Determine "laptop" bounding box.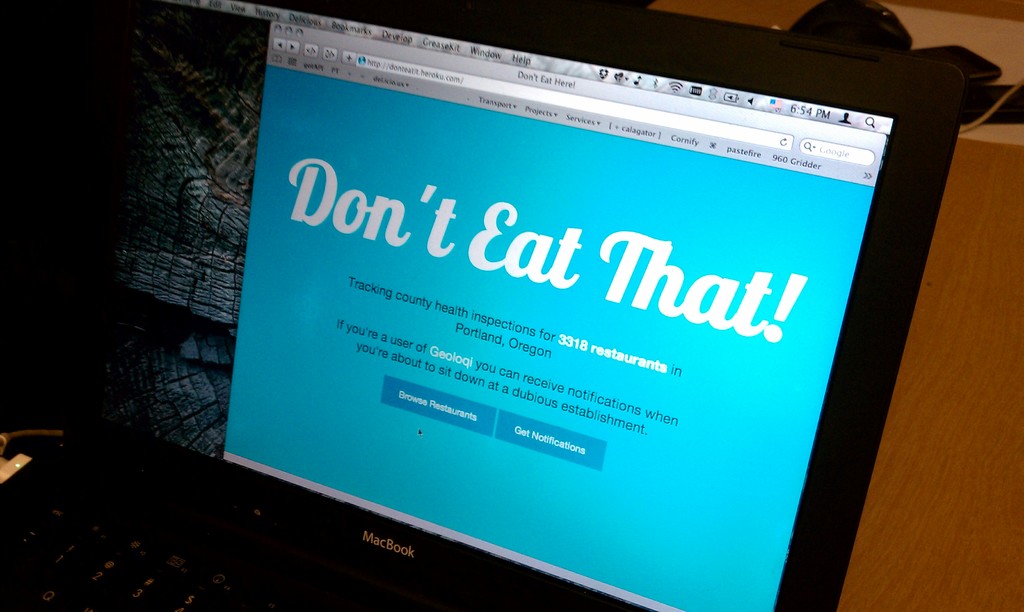
Determined: locate(0, 0, 962, 611).
